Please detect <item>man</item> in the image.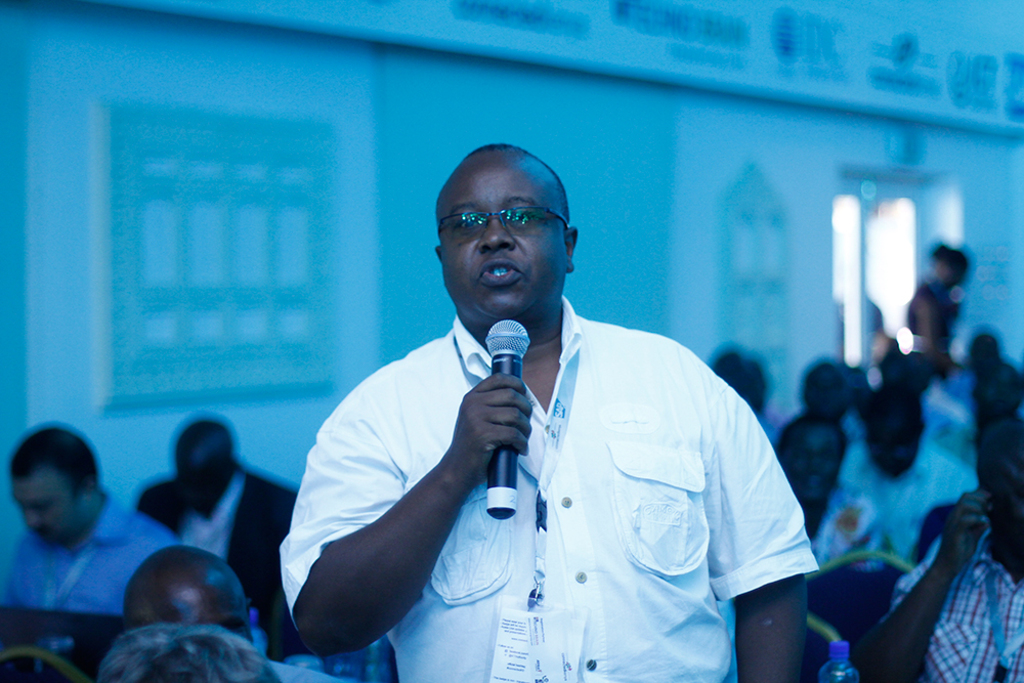
<box>119,544,325,682</box>.
